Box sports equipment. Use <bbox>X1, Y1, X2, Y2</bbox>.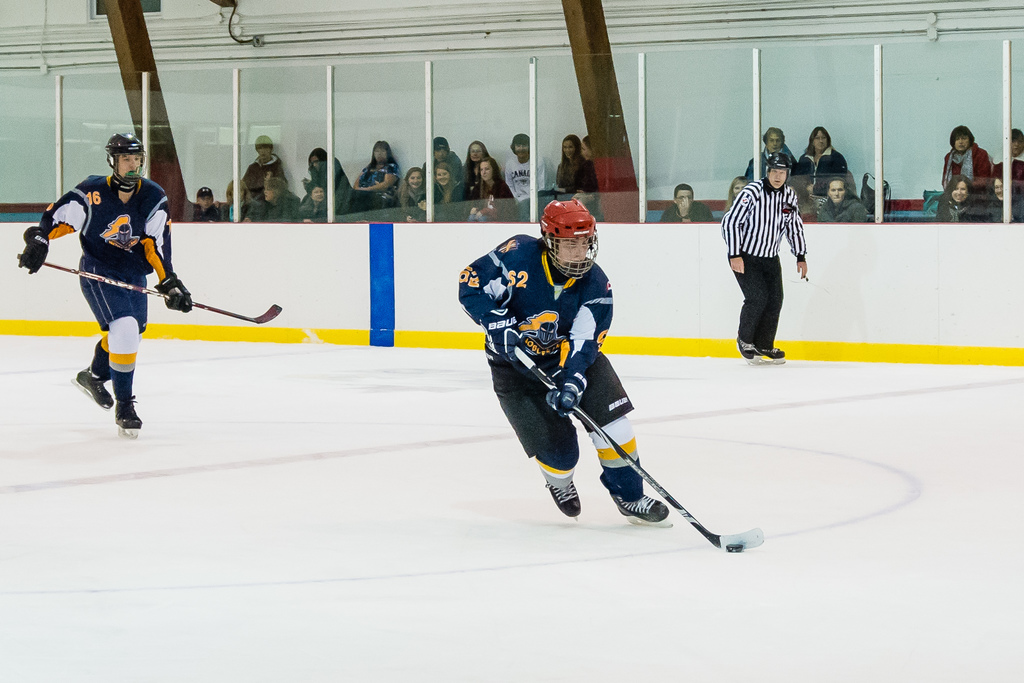
<bbox>69, 364, 115, 409</bbox>.
